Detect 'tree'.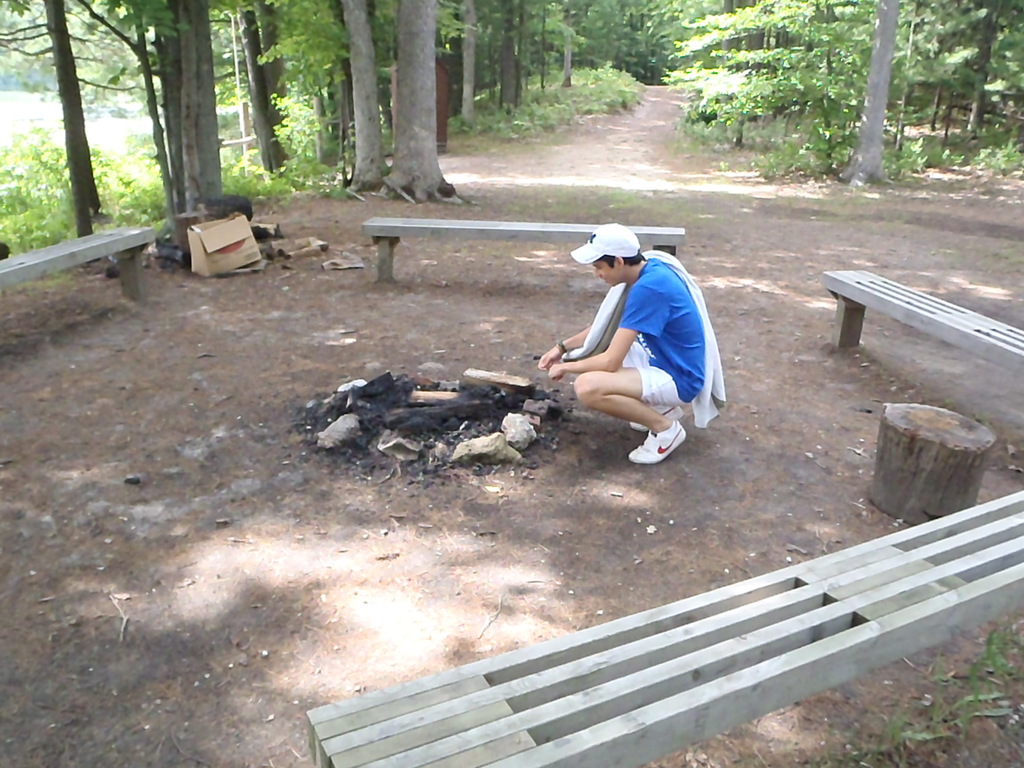
Detected at box(337, 1, 404, 199).
